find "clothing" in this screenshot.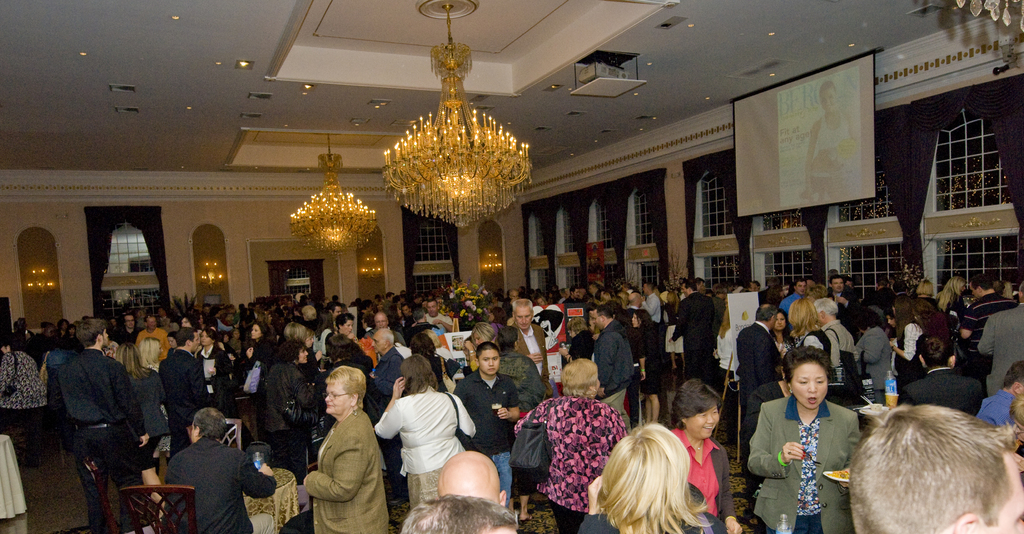
The bounding box for "clothing" is bbox(161, 355, 220, 443).
